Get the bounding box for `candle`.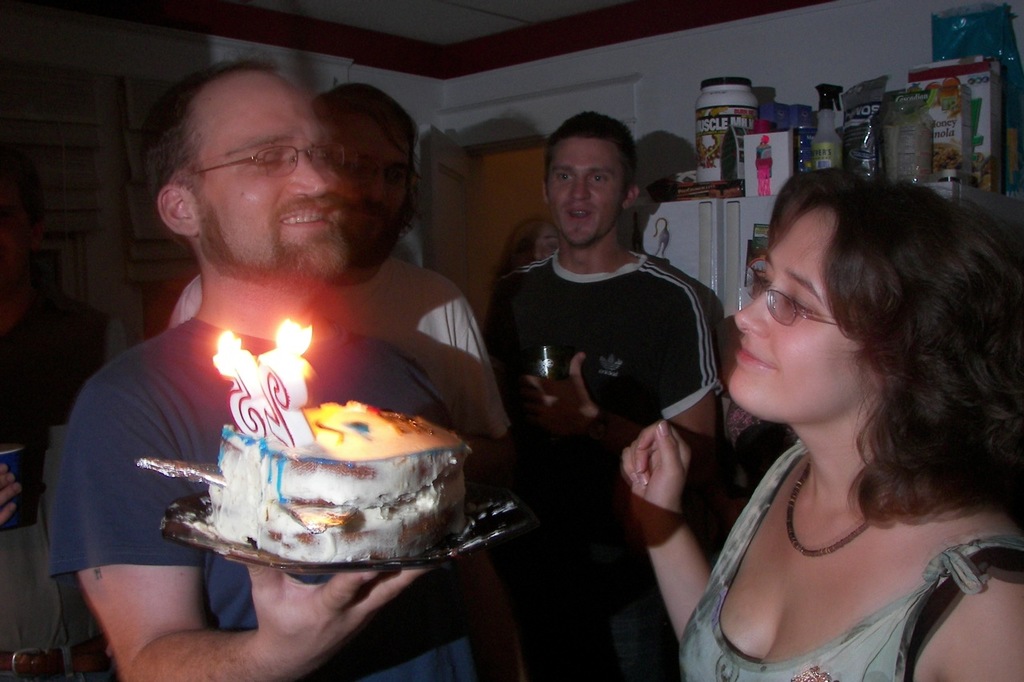
(260,320,309,453).
